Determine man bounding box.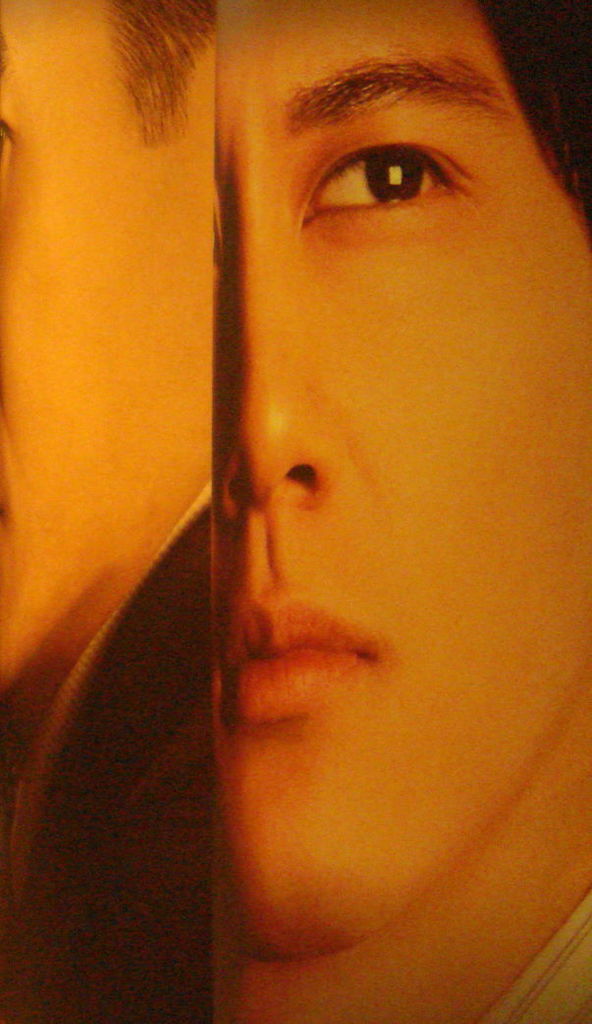
Determined: detection(210, 0, 591, 1023).
